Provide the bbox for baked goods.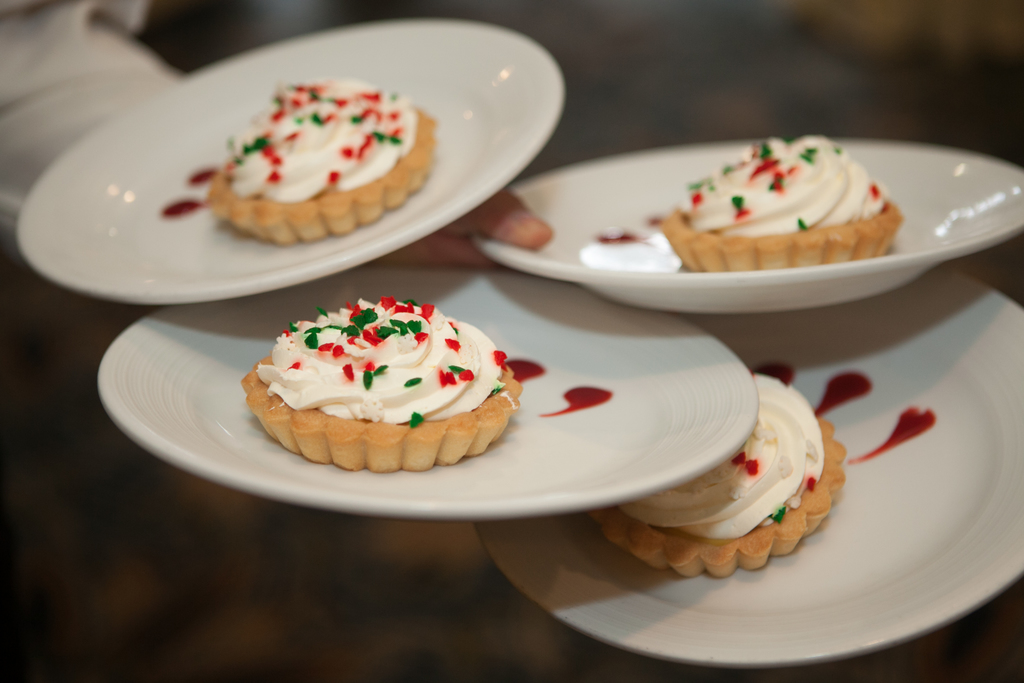
bbox=[584, 370, 847, 579].
